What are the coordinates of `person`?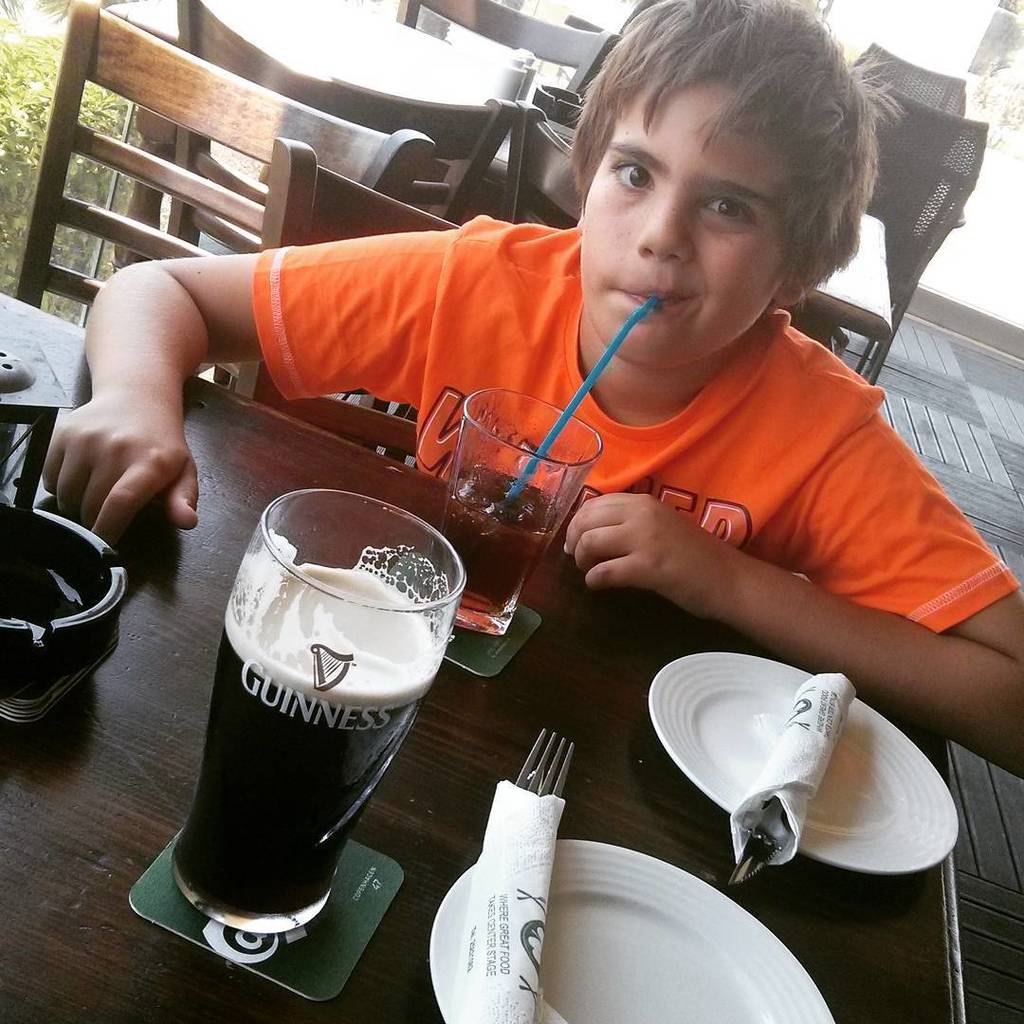
134, 18, 971, 809.
